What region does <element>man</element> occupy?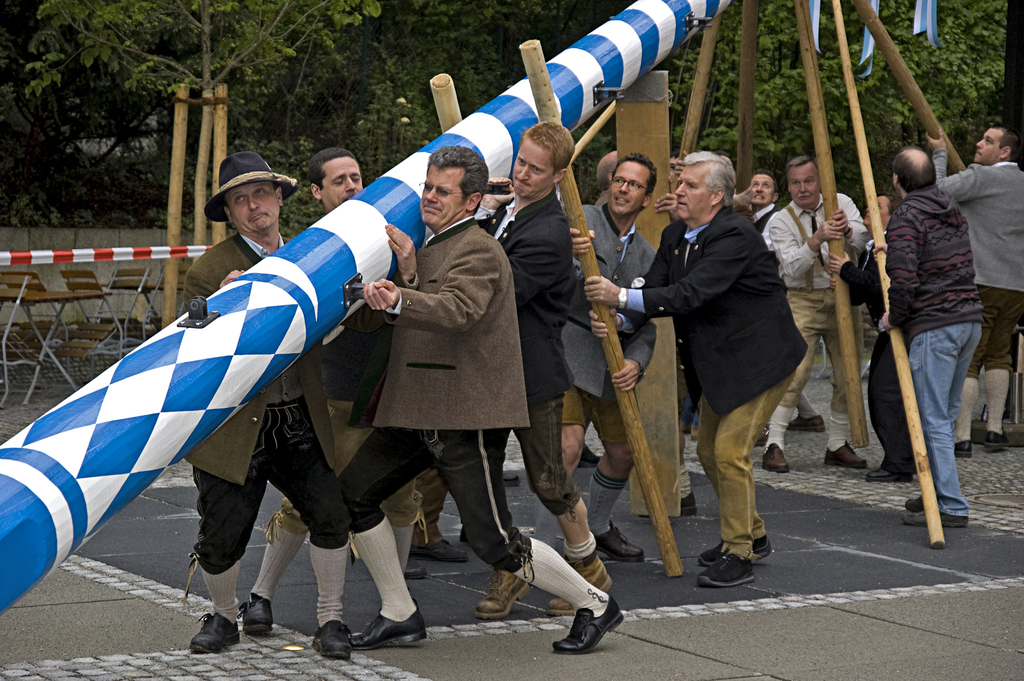
(left=638, top=143, right=829, bottom=582).
